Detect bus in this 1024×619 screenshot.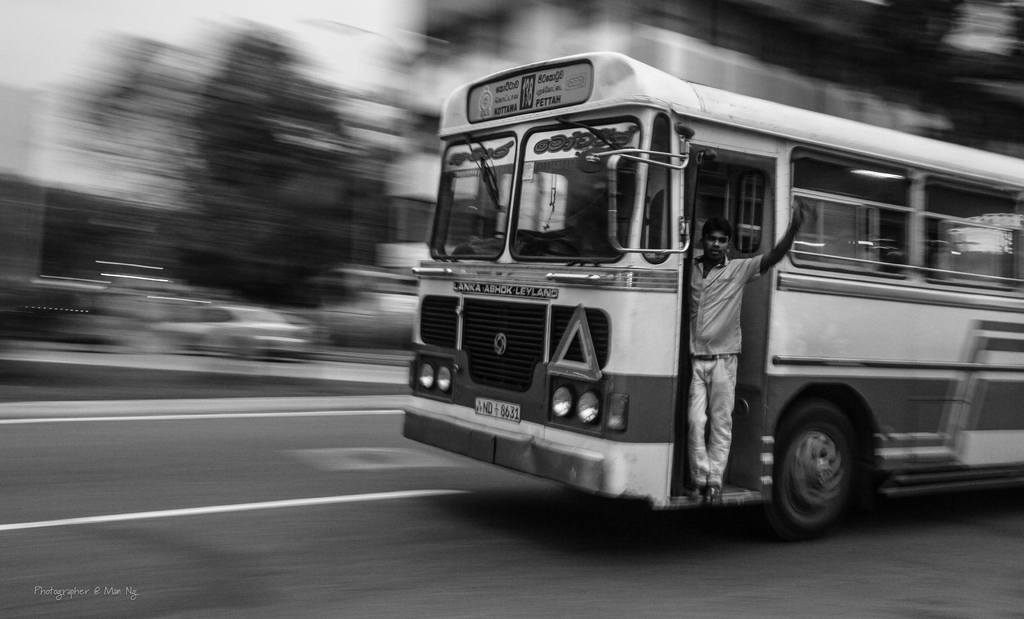
Detection: [left=400, top=49, right=1023, bottom=535].
